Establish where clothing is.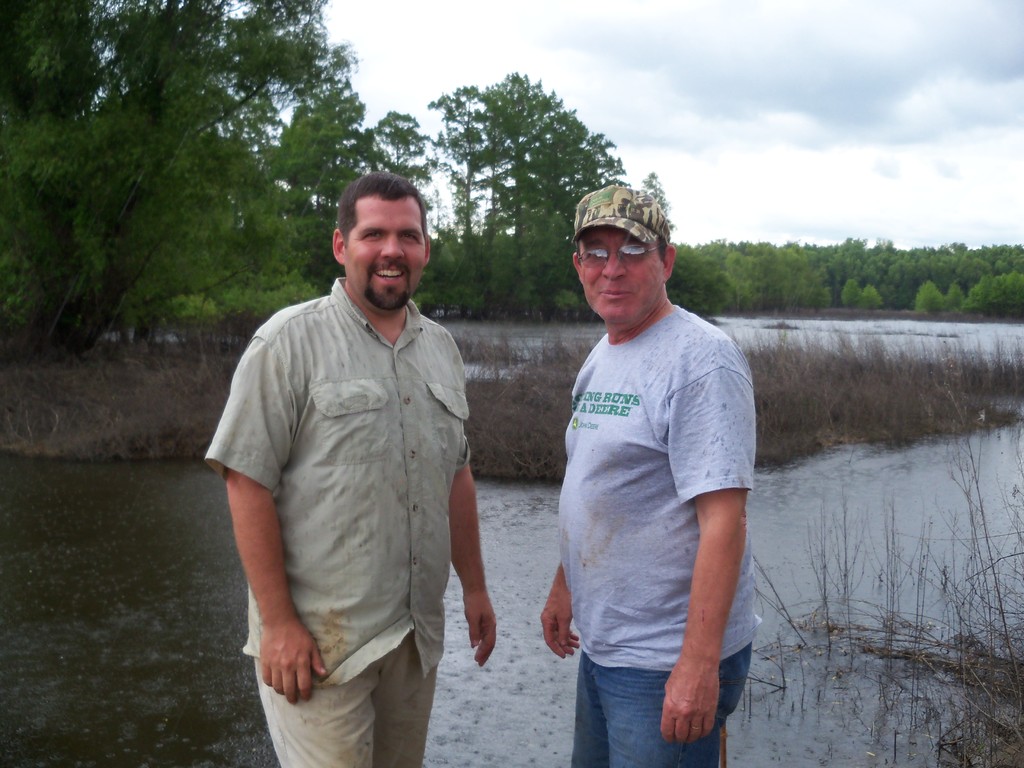
Established at pyautogui.locateOnScreen(266, 627, 435, 767).
